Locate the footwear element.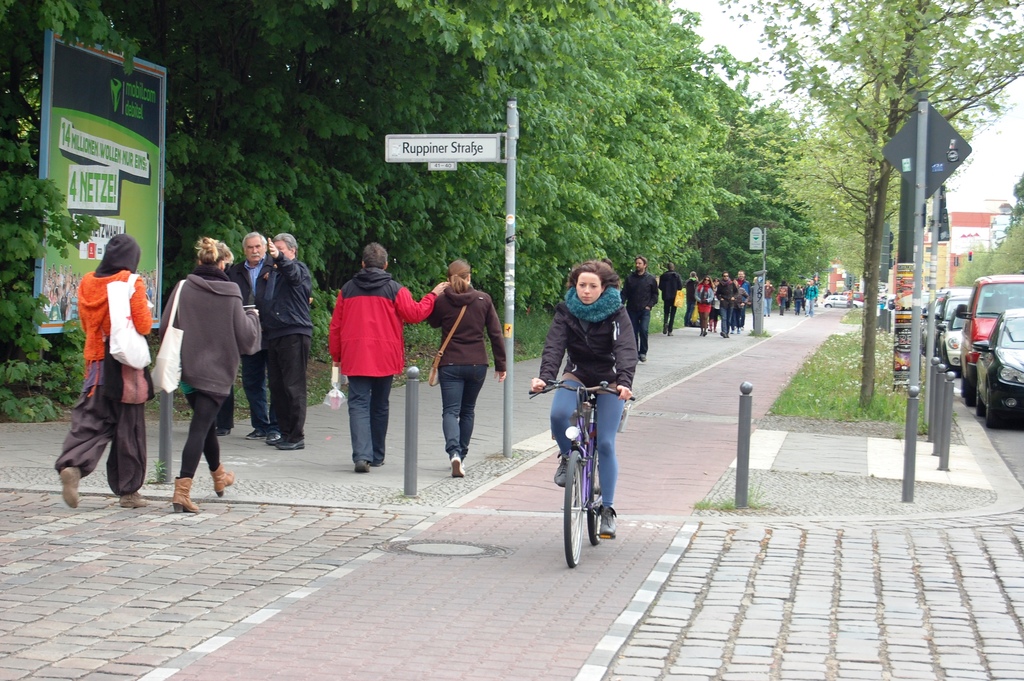
Element bbox: {"left": 242, "top": 427, "right": 272, "bottom": 443}.
